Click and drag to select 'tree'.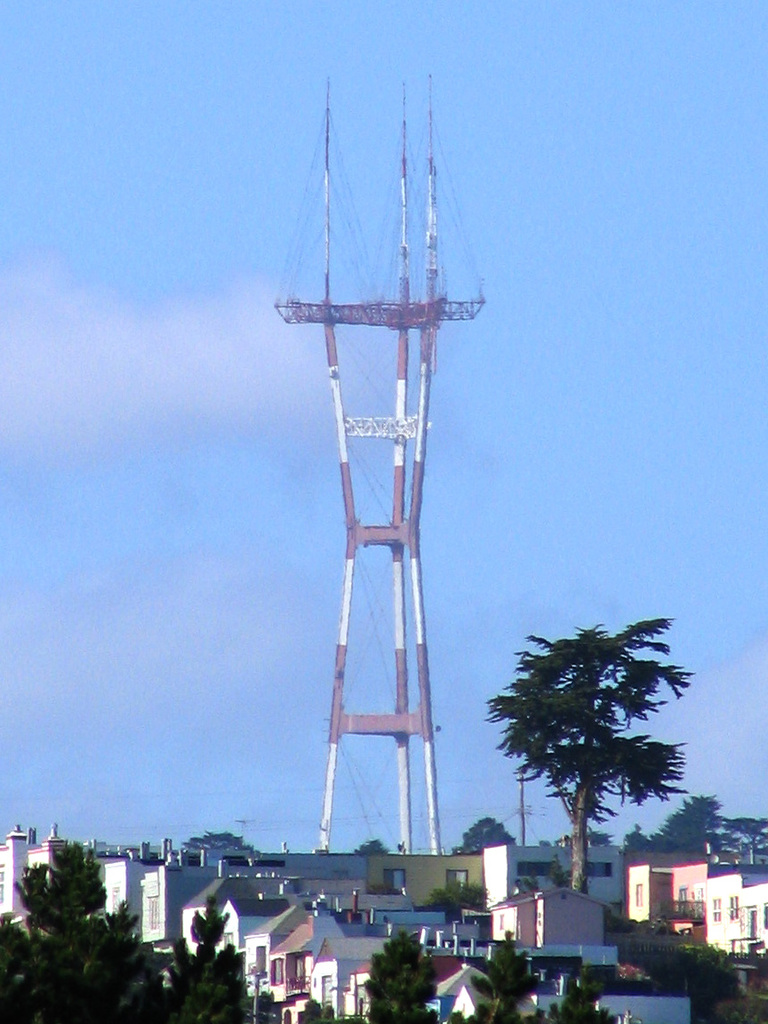
Selection: 619:795:767:867.
